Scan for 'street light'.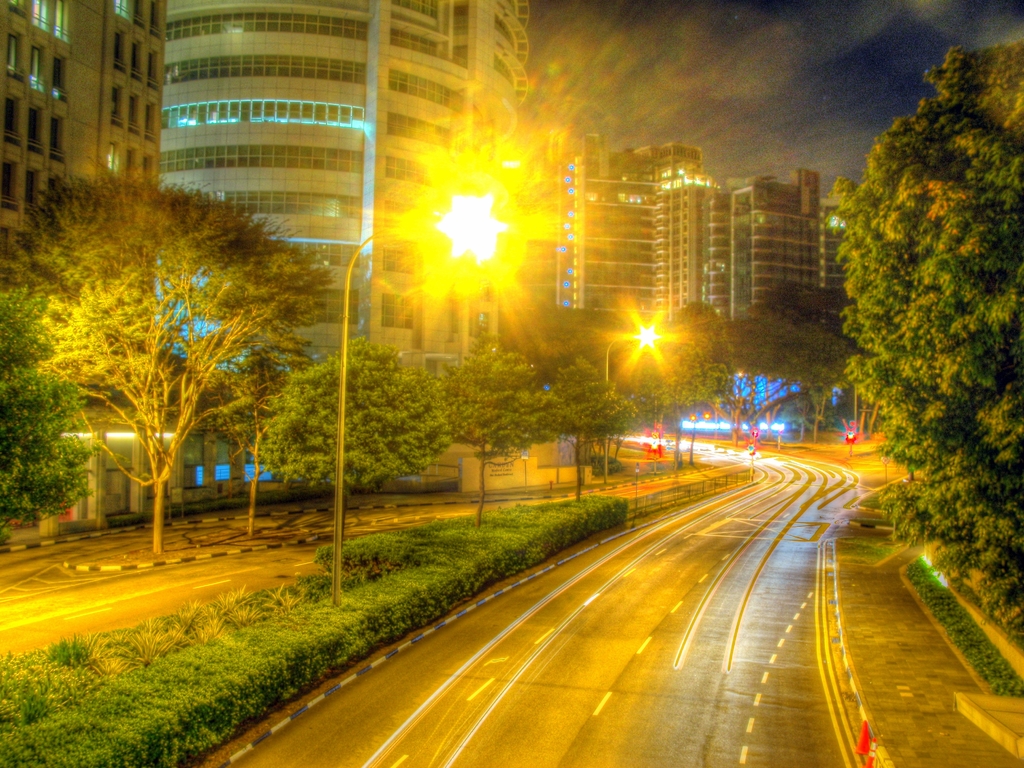
Scan result: crop(599, 315, 669, 484).
